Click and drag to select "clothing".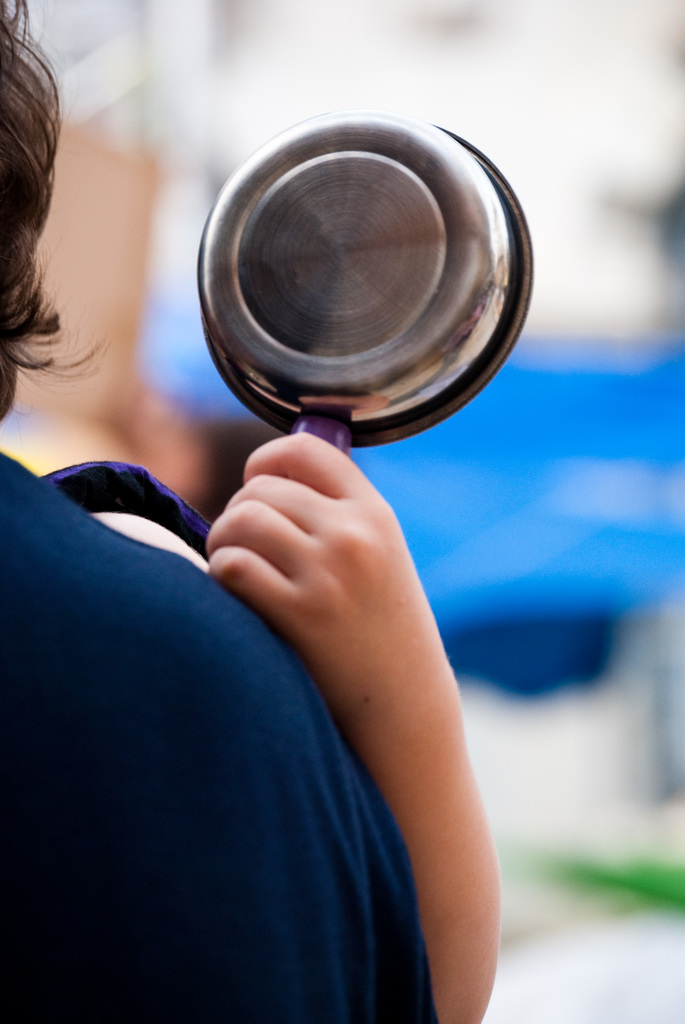
Selection: x1=13 y1=438 x2=455 y2=1021.
